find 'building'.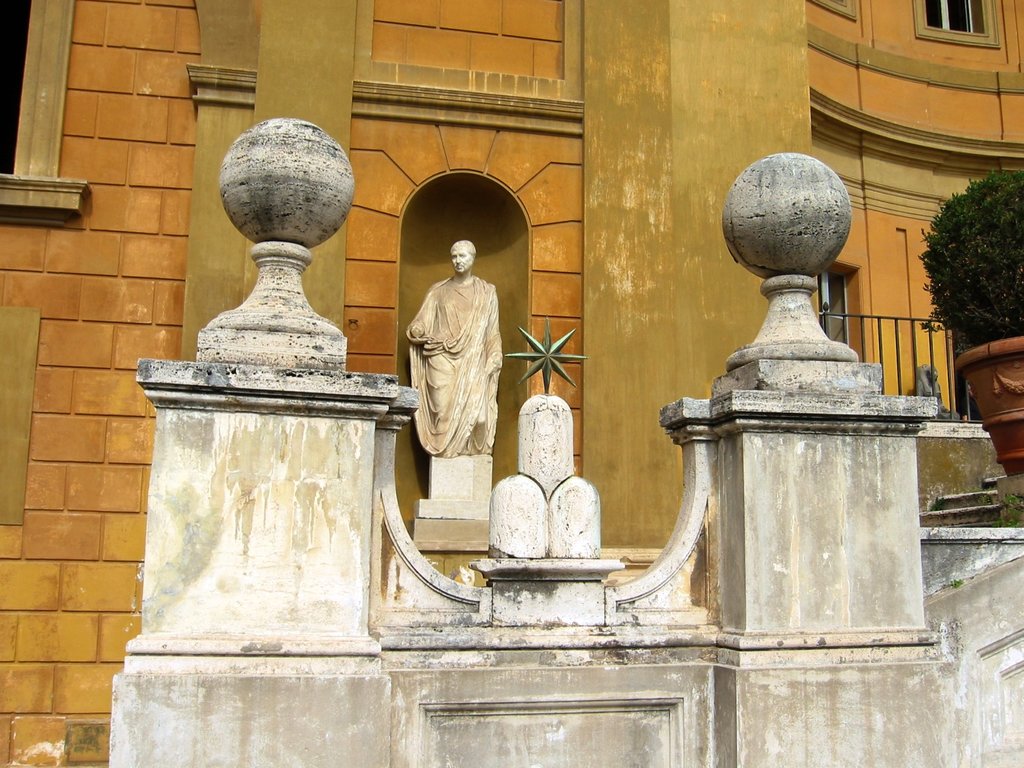
l=0, t=0, r=1023, b=767.
